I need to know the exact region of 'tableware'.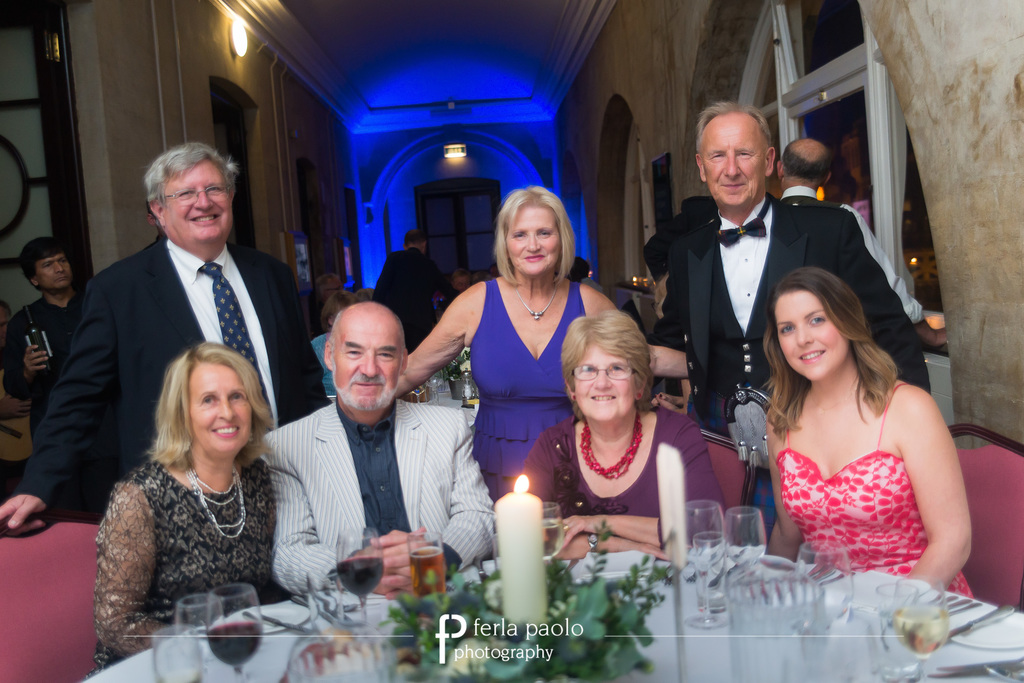
Region: l=335, t=522, r=392, b=641.
